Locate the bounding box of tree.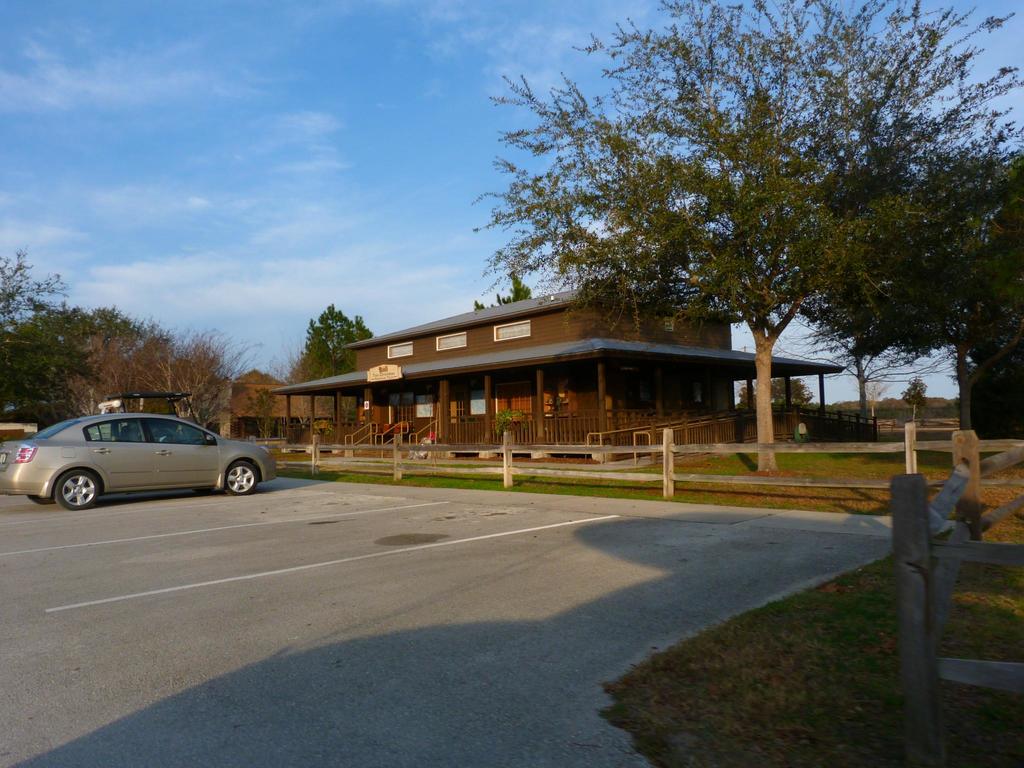
Bounding box: [left=480, top=285, right=538, bottom=301].
